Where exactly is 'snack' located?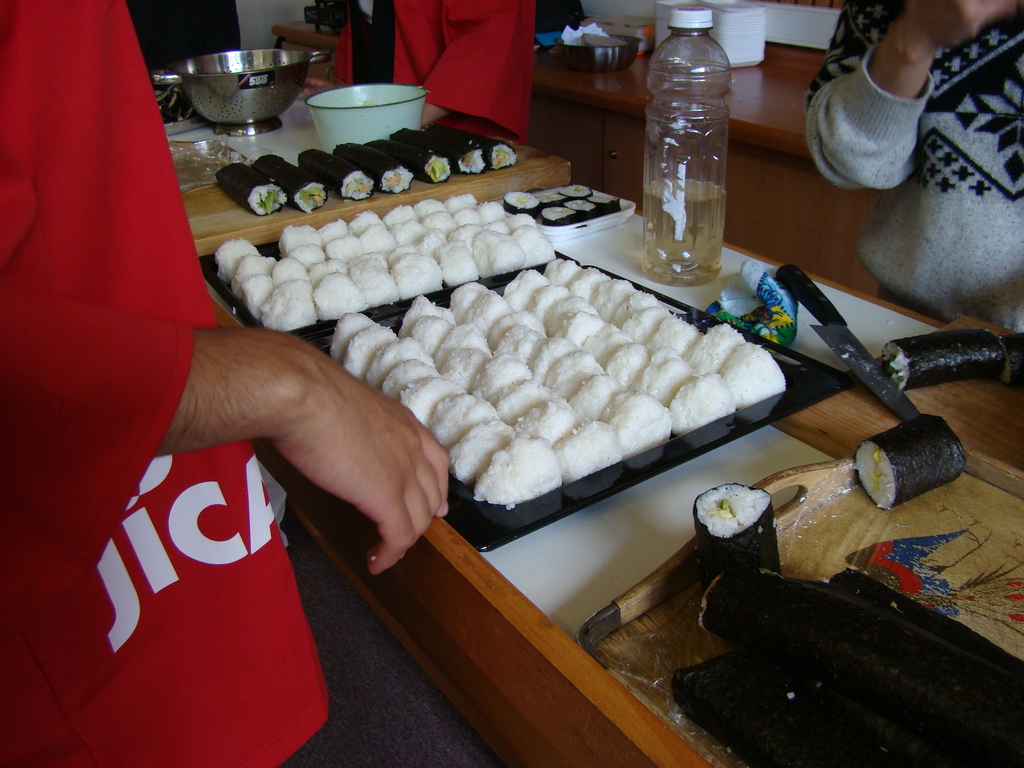
Its bounding box is bbox(876, 335, 993, 399).
